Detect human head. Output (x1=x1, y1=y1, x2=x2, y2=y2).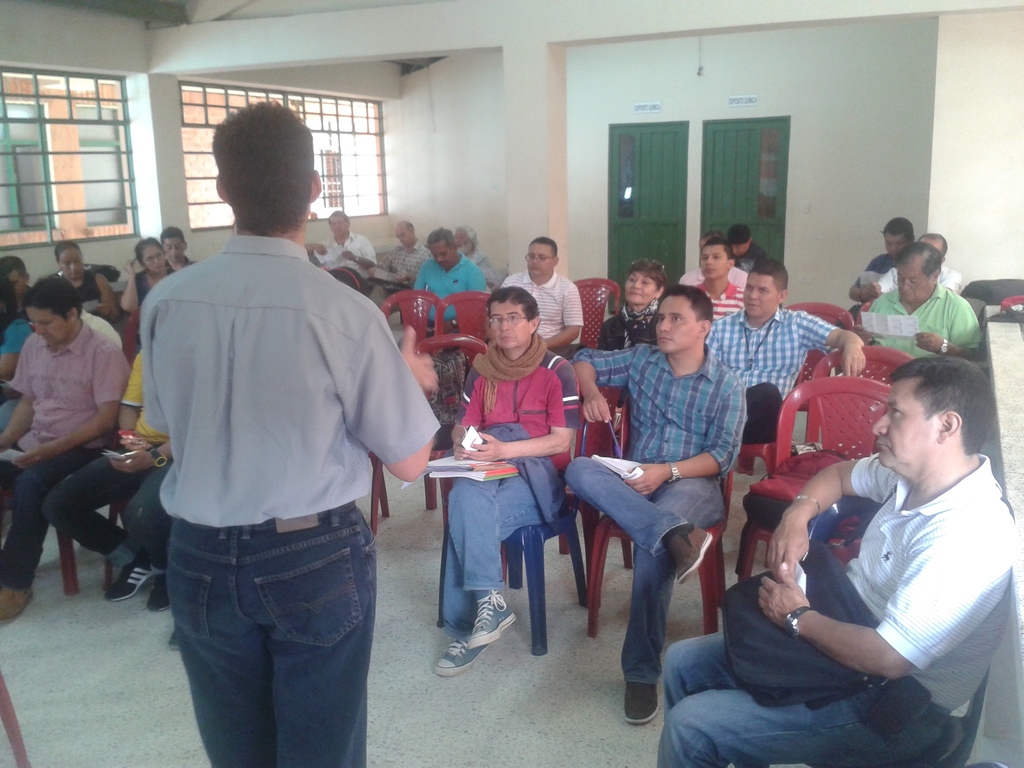
(x1=656, y1=284, x2=713, y2=356).
